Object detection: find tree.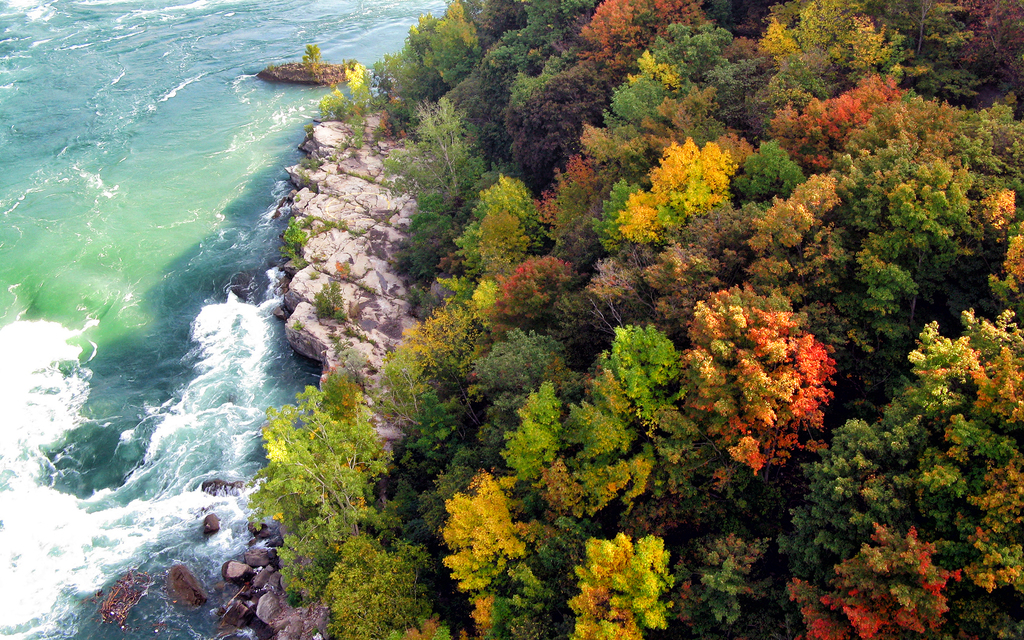
{"x1": 618, "y1": 132, "x2": 740, "y2": 250}.
